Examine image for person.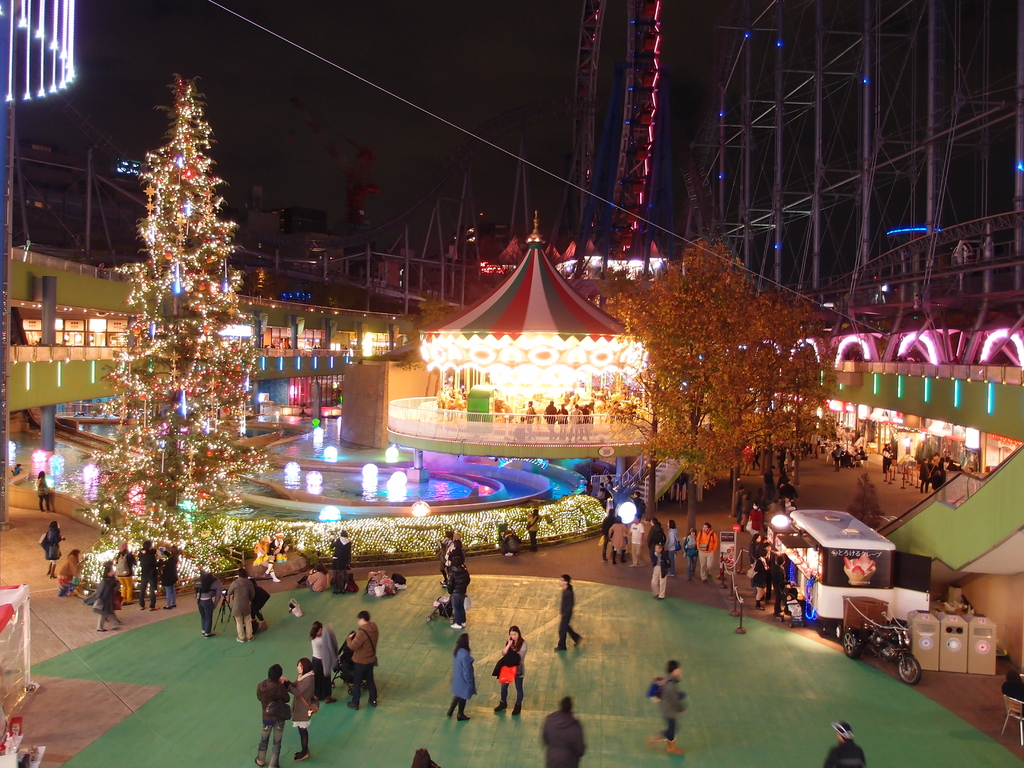
Examination result: detection(525, 399, 537, 440).
